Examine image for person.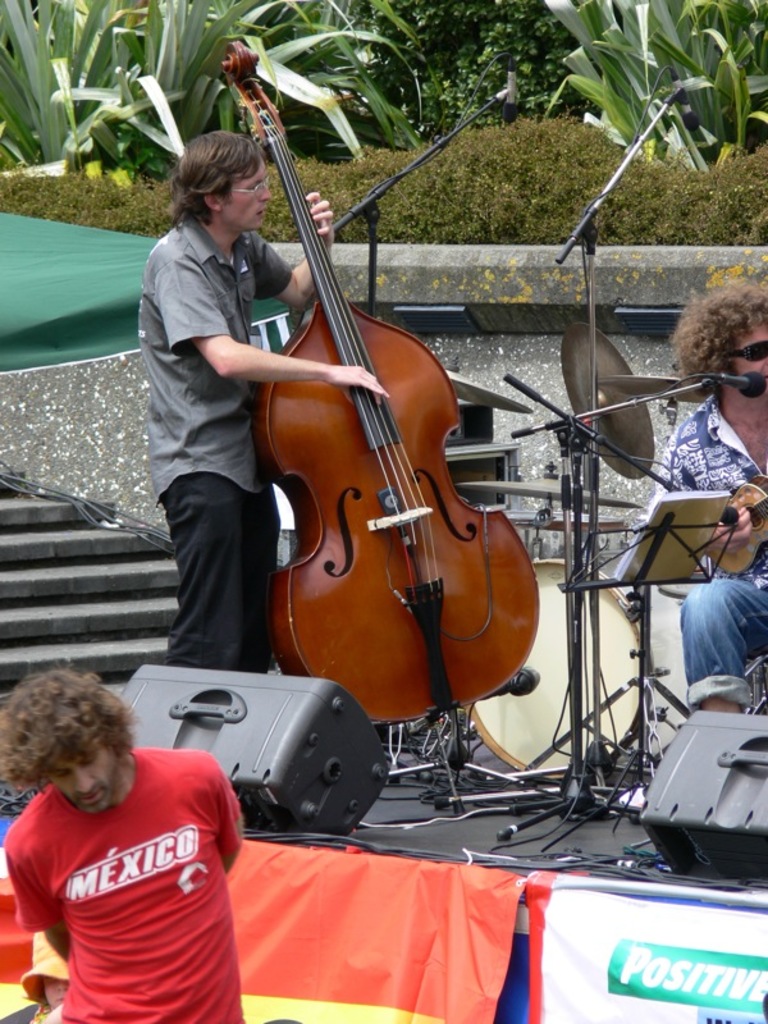
Examination result: <box>136,133,388,677</box>.
